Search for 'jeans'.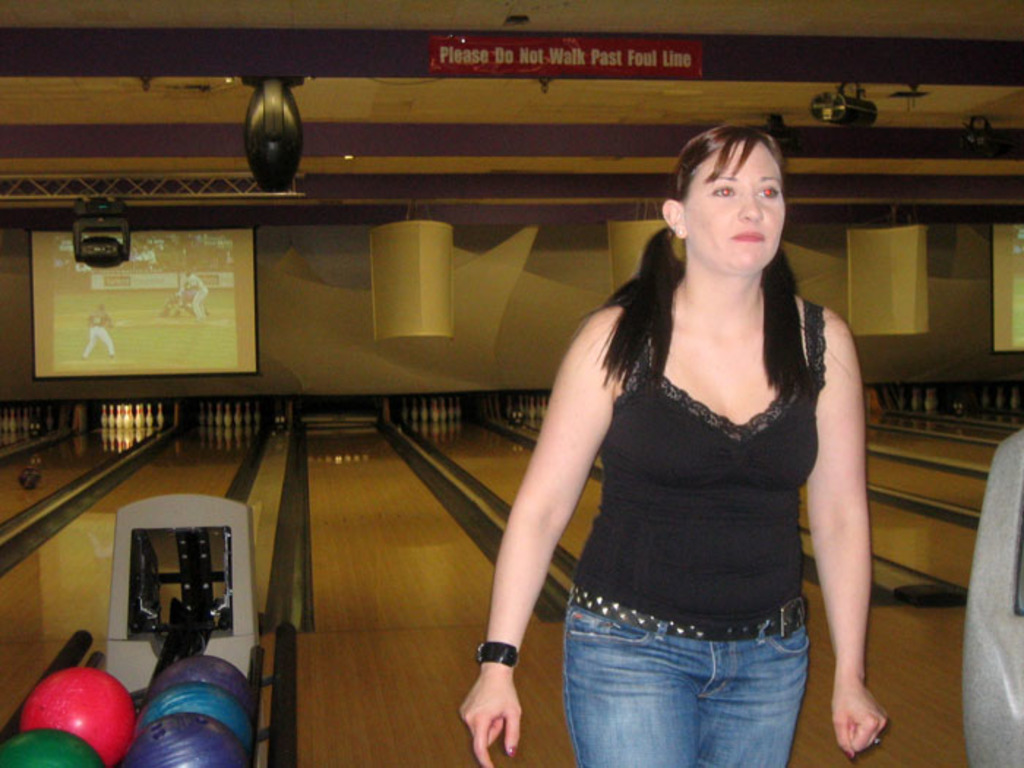
Found at 566 609 812 767.
